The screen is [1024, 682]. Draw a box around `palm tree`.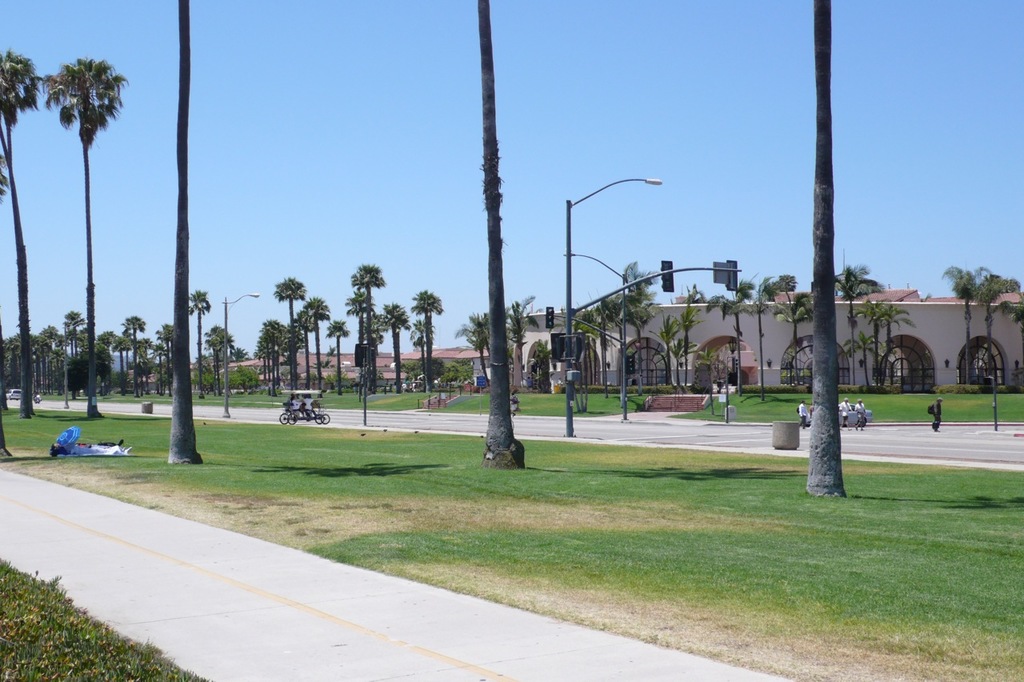
{"left": 37, "top": 50, "right": 123, "bottom": 416}.
